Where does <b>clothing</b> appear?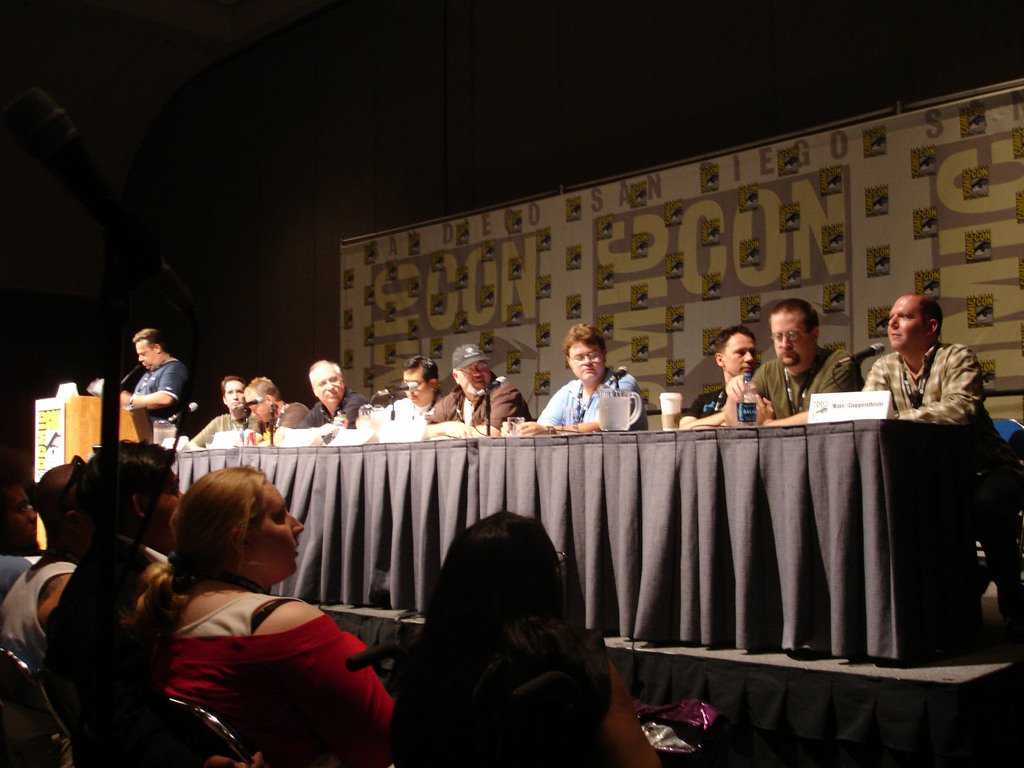
Appears at [862,344,994,426].
